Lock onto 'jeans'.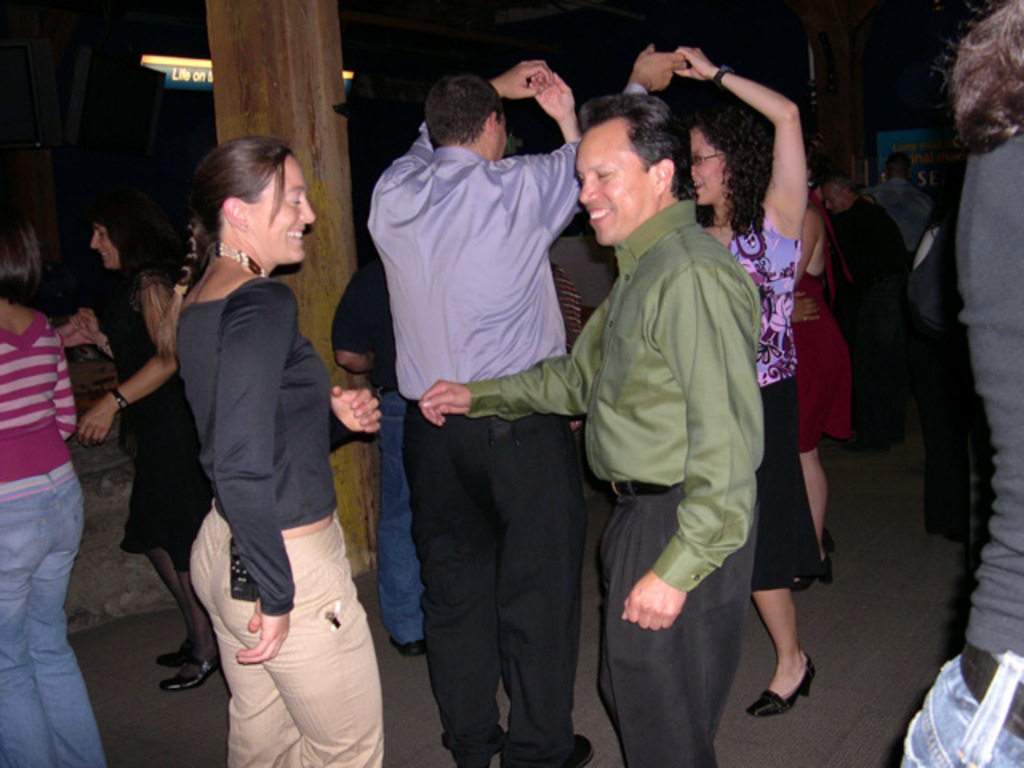
Locked: [371, 387, 413, 650].
